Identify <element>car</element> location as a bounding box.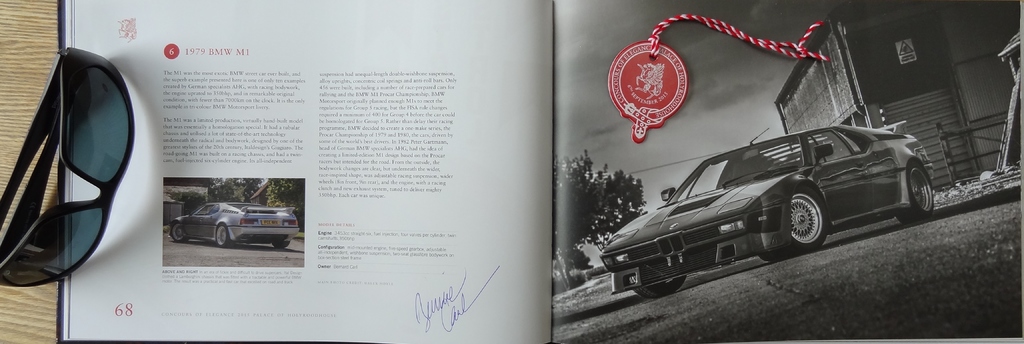
BBox(168, 199, 300, 249).
